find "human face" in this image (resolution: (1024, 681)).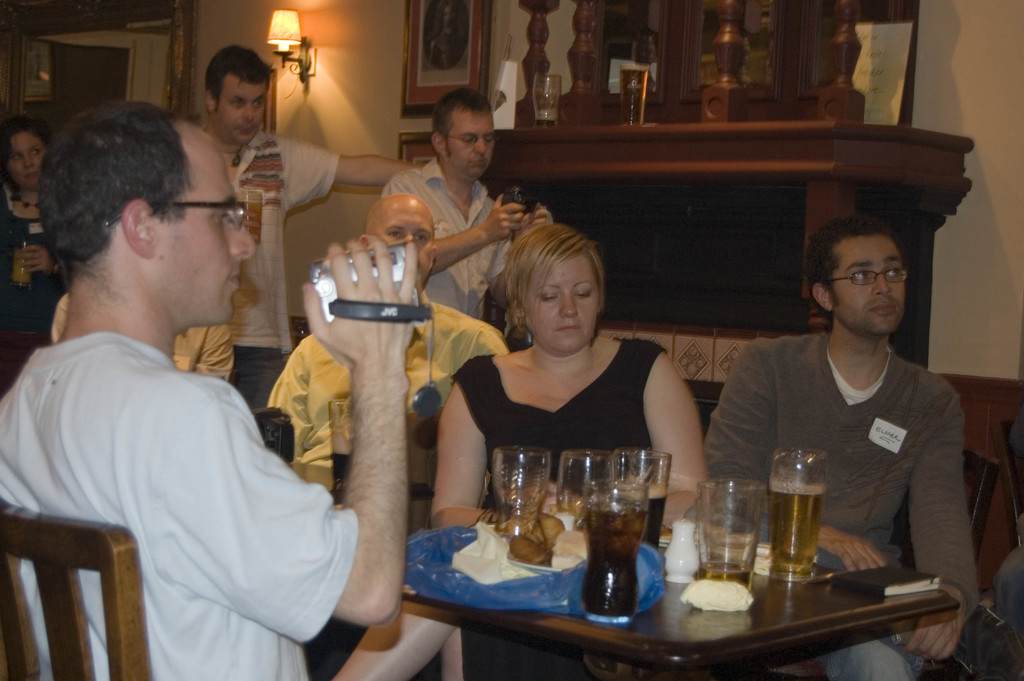
[835, 233, 900, 332].
